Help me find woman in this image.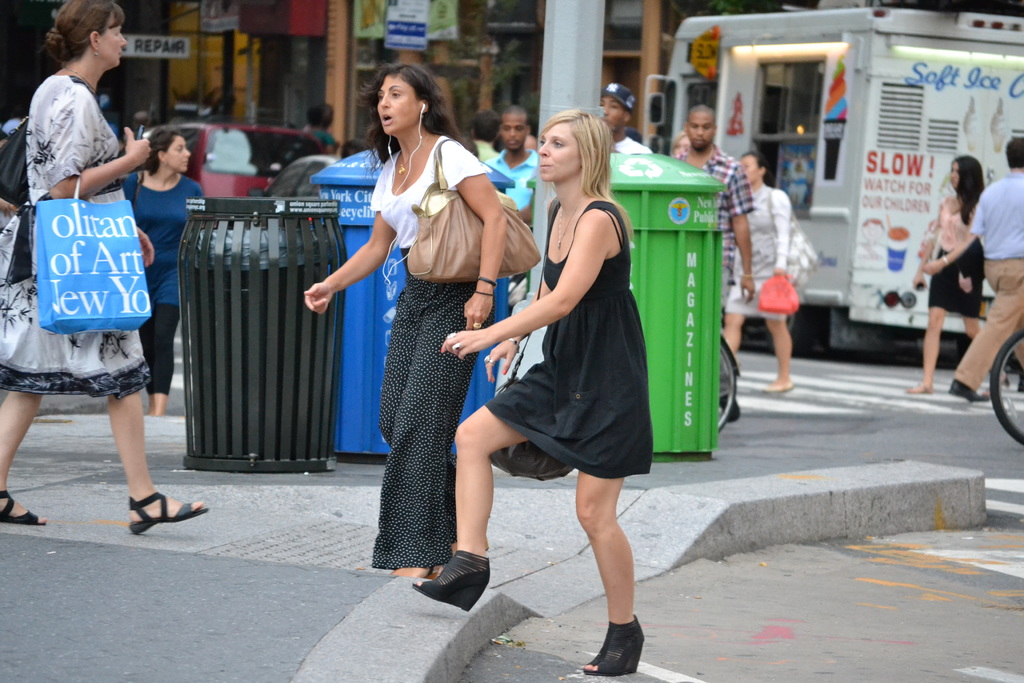
Found it: [x1=310, y1=102, x2=333, y2=153].
